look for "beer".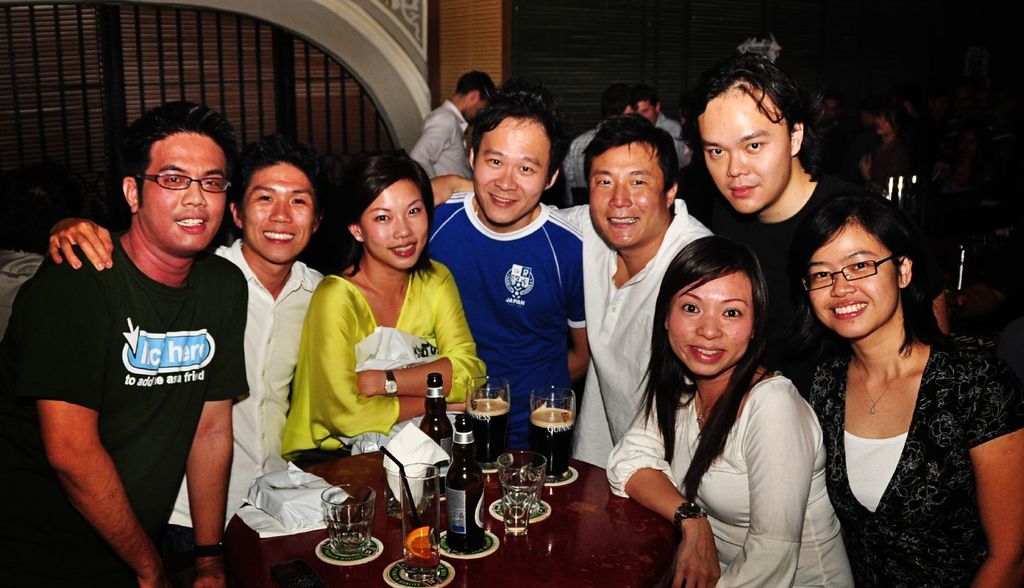
Found: (x1=461, y1=398, x2=511, y2=466).
